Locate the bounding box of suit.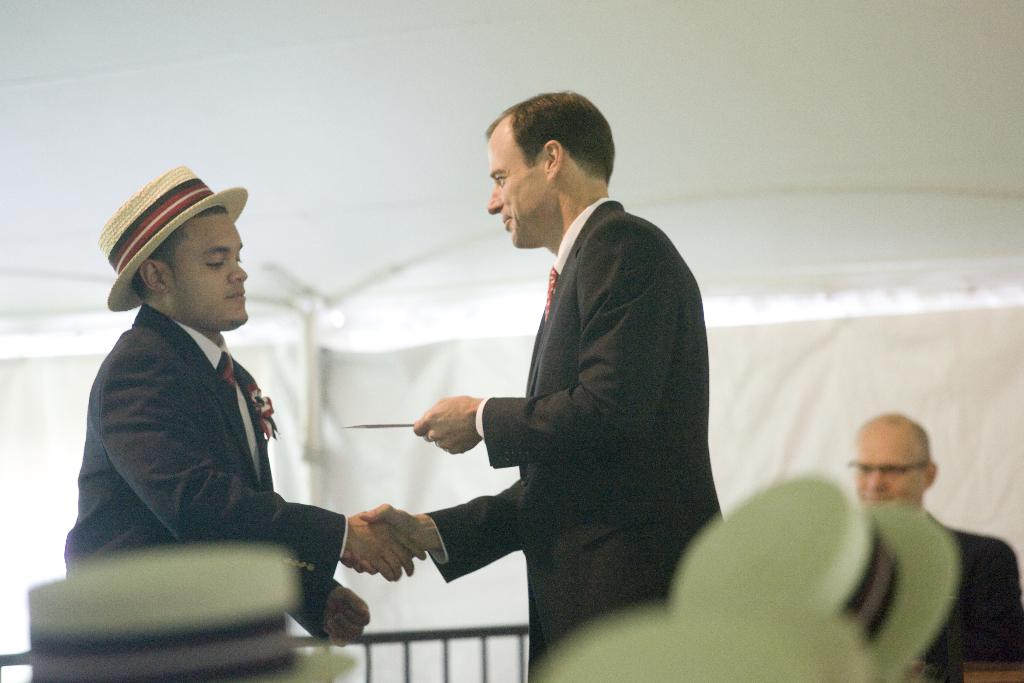
Bounding box: Rect(66, 304, 348, 638).
